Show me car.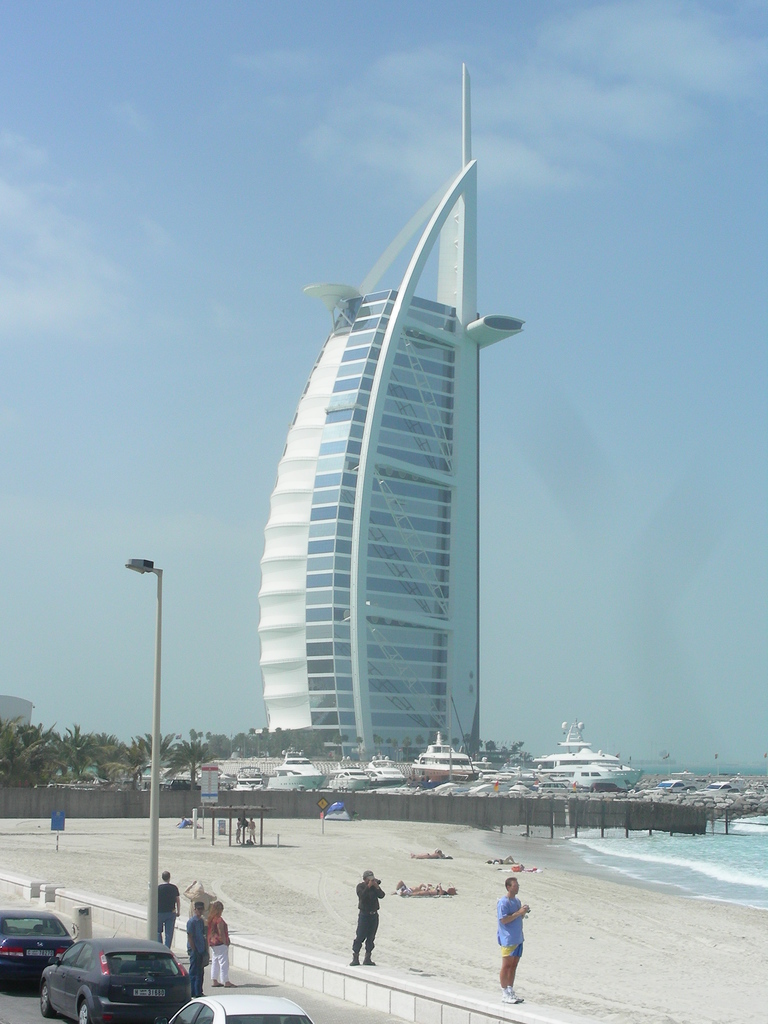
car is here: x1=41 y1=934 x2=189 y2=1023.
